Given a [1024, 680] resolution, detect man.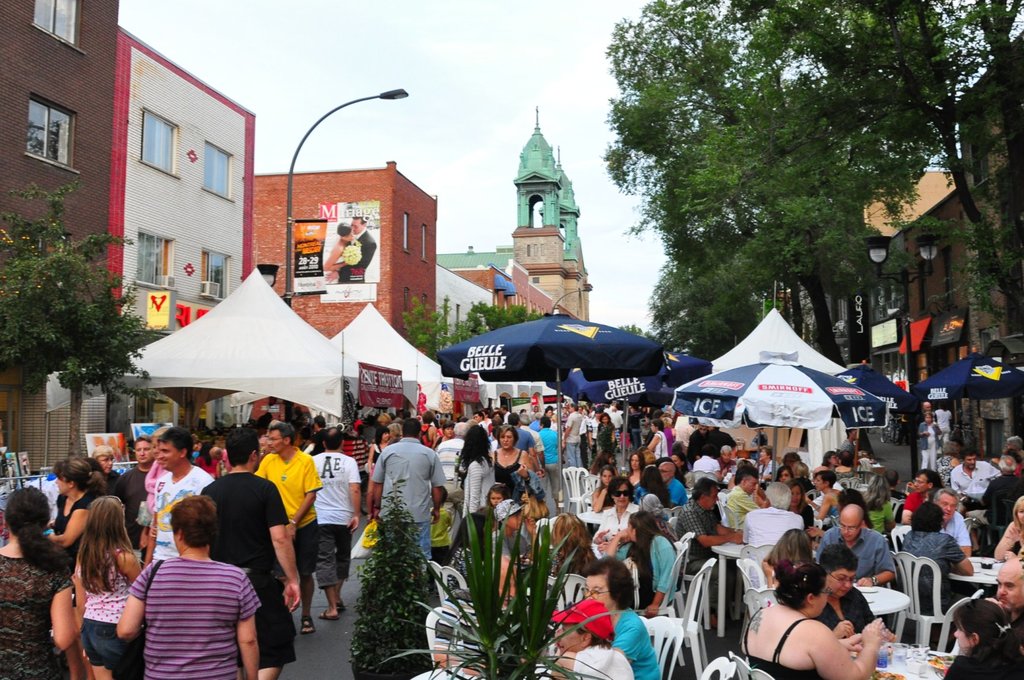
(610, 405, 624, 452).
